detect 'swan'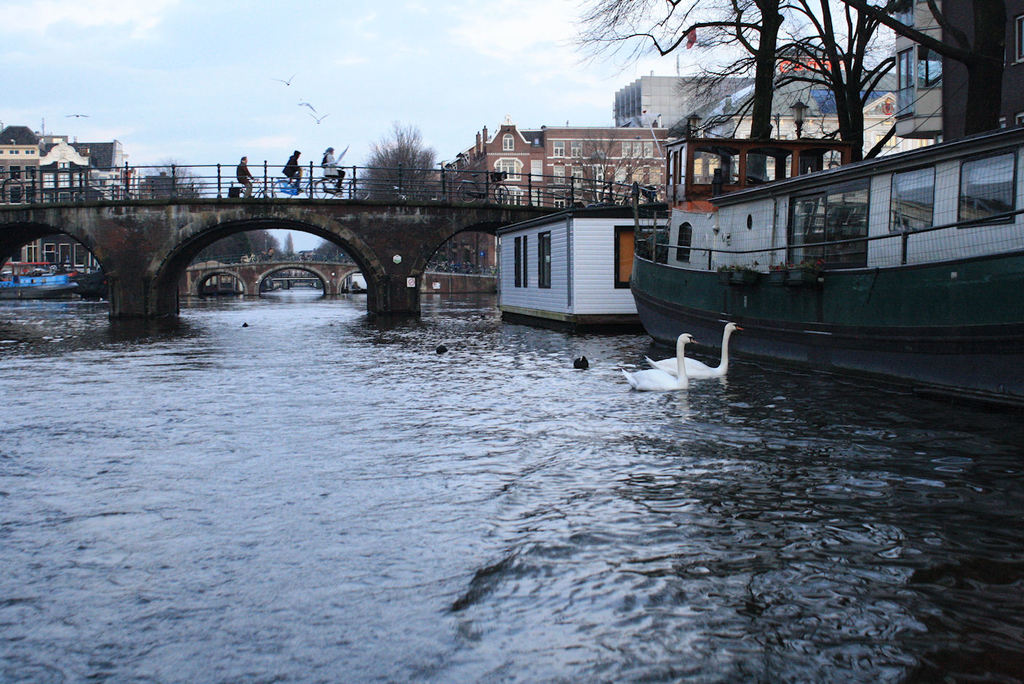
623:327:698:391
